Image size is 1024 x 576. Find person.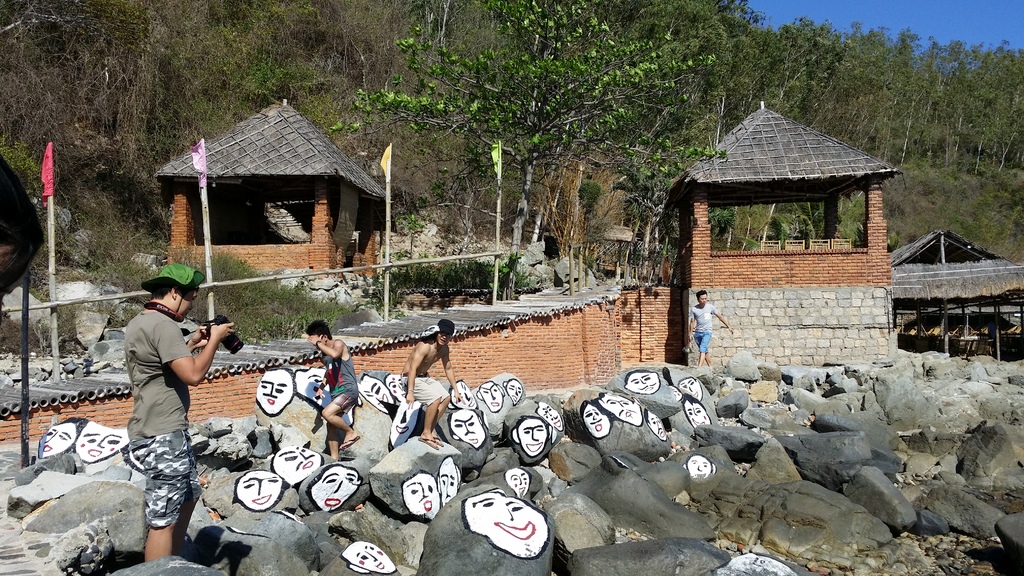
box(124, 265, 237, 562).
